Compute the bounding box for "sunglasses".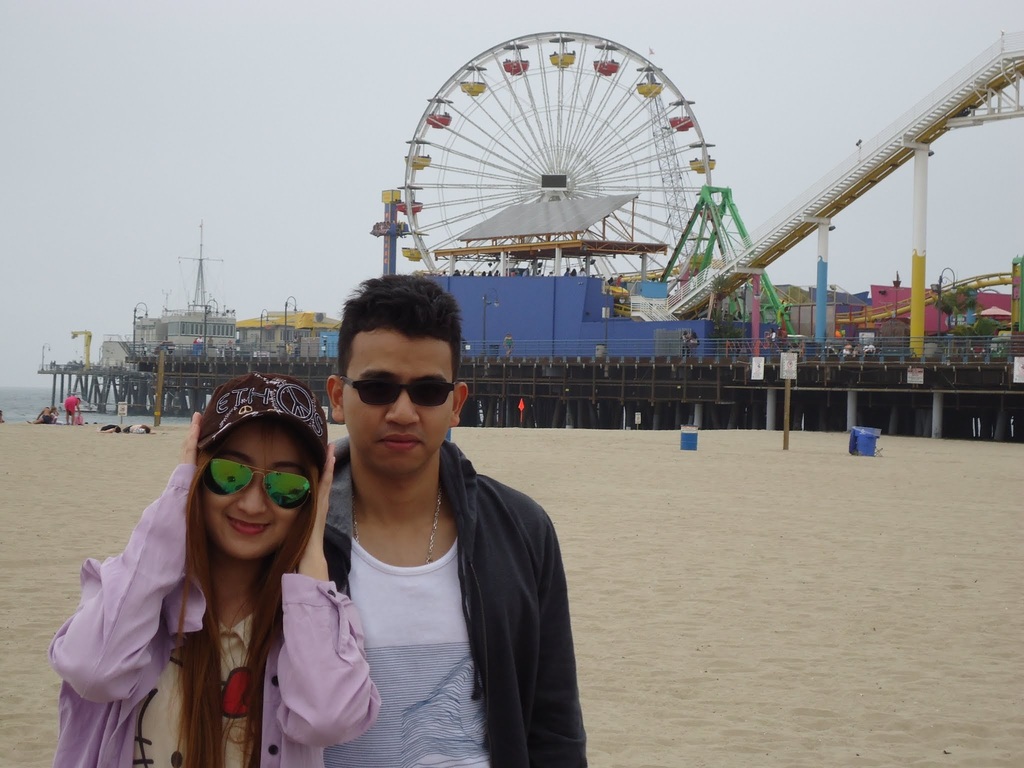
342/378/461/408.
